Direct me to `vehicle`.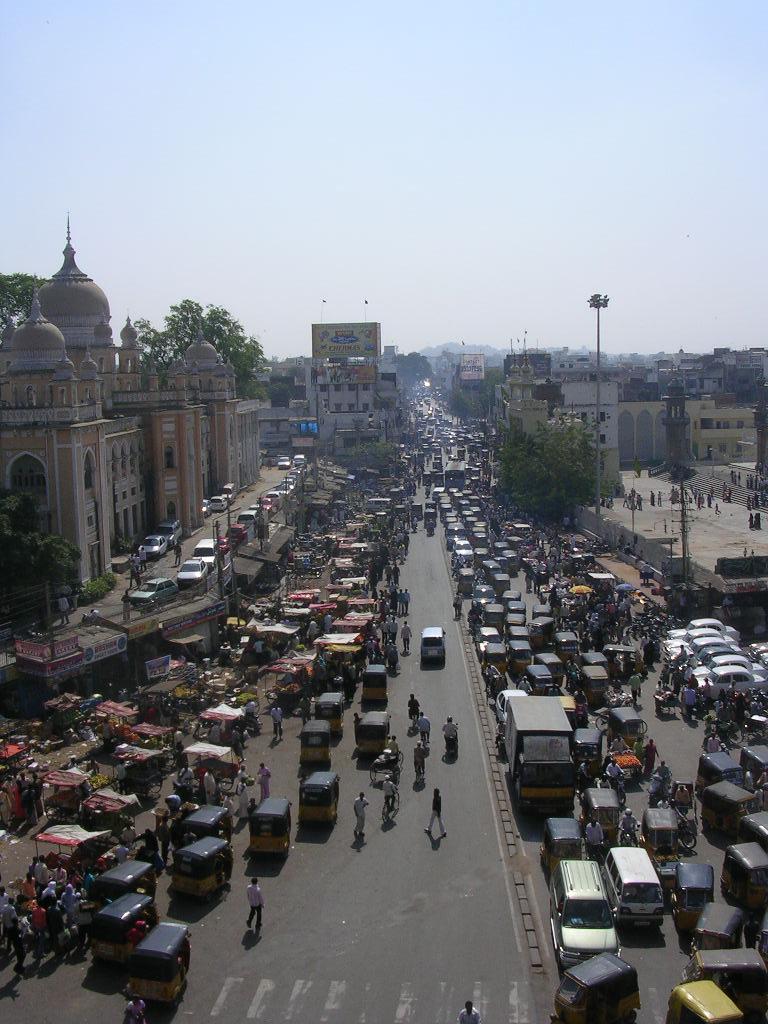
Direction: detection(698, 782, 749, 845).
